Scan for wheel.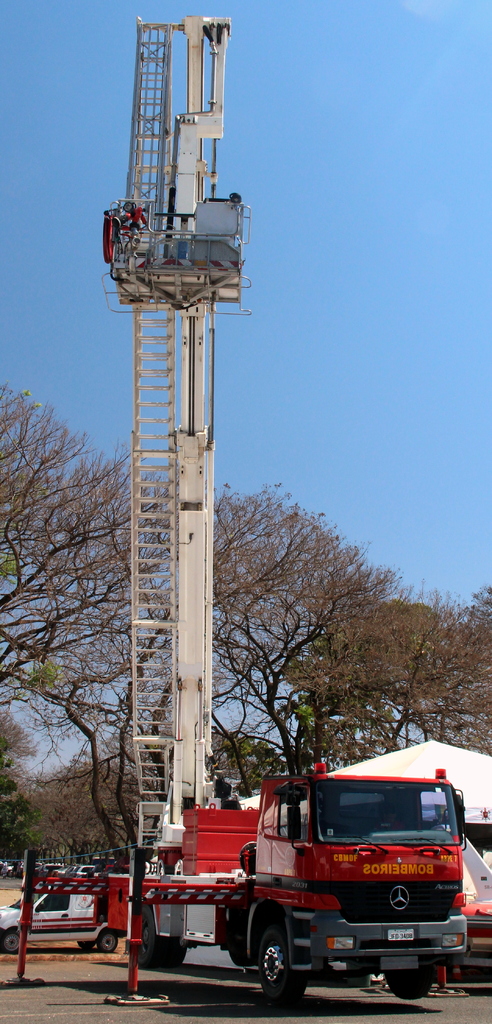
Scan result: [254, 925, 309, 1001].
